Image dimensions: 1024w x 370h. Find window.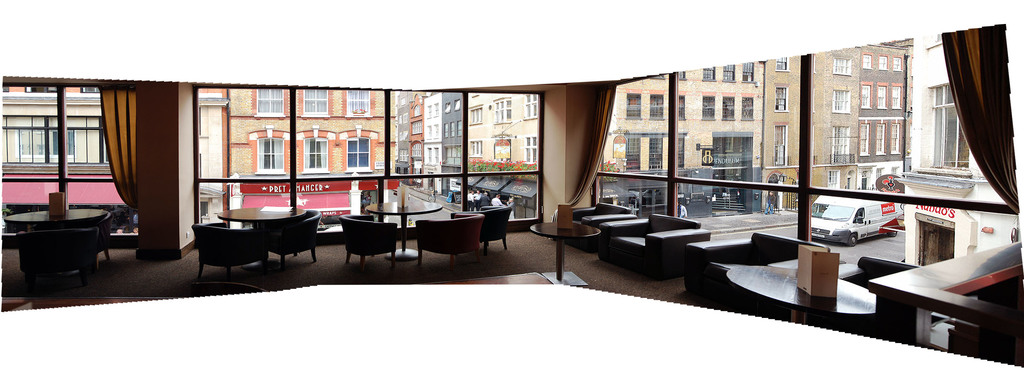
l=435, t=102, r=438, b=117.
